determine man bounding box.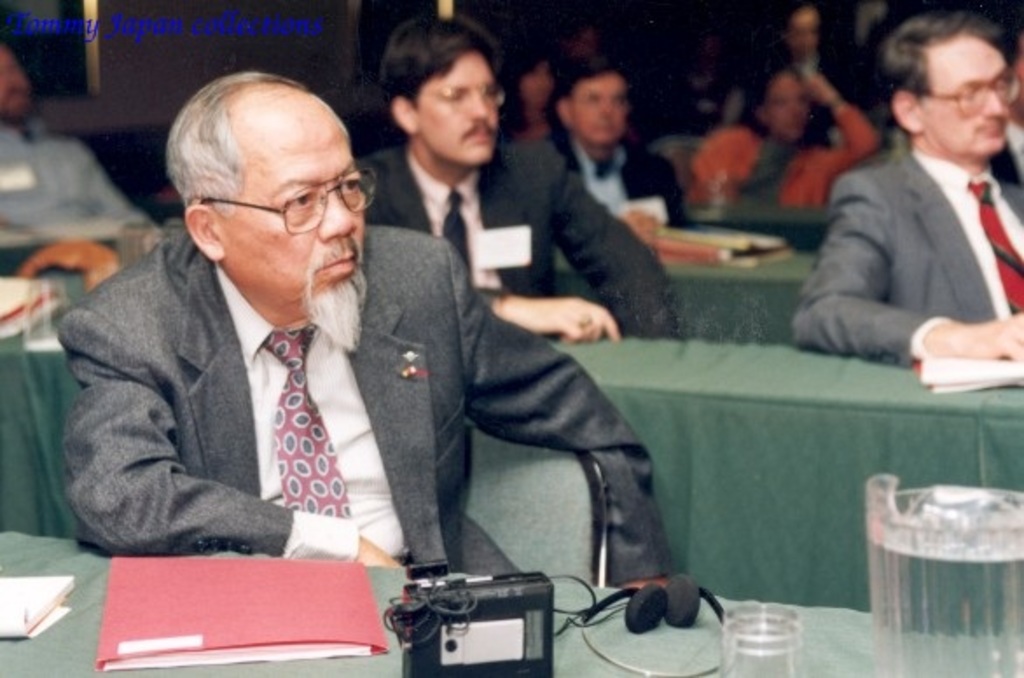
Determined: 0 40 150 234.
